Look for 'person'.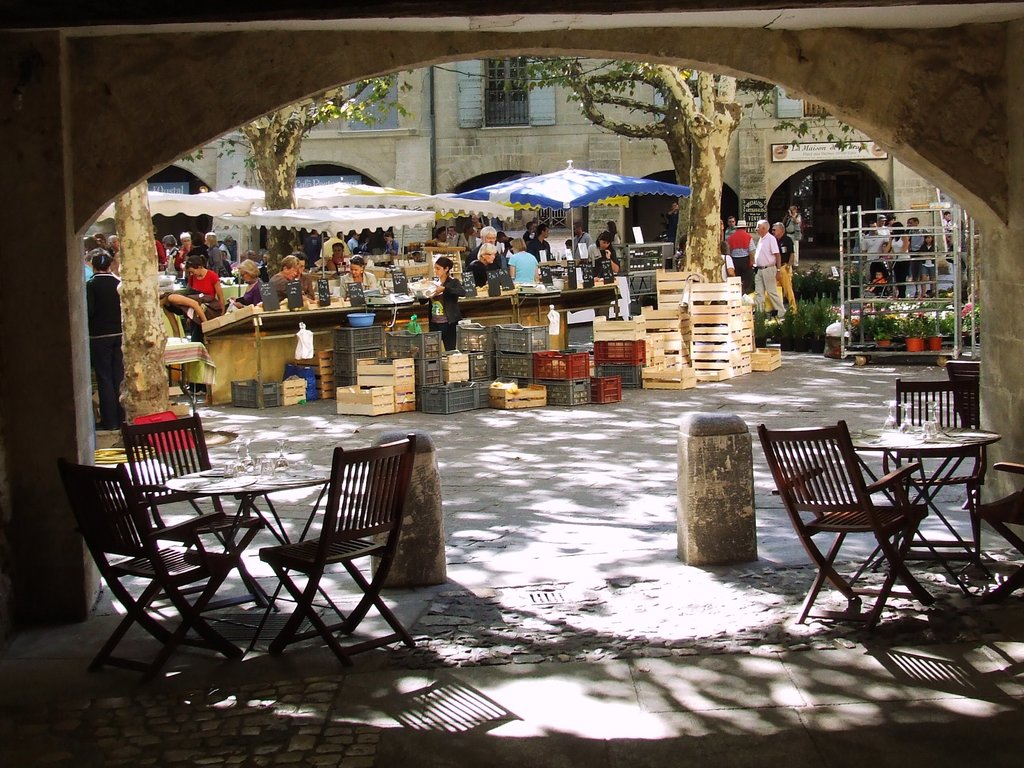
Found: <box>724,218,760,293</box>.
